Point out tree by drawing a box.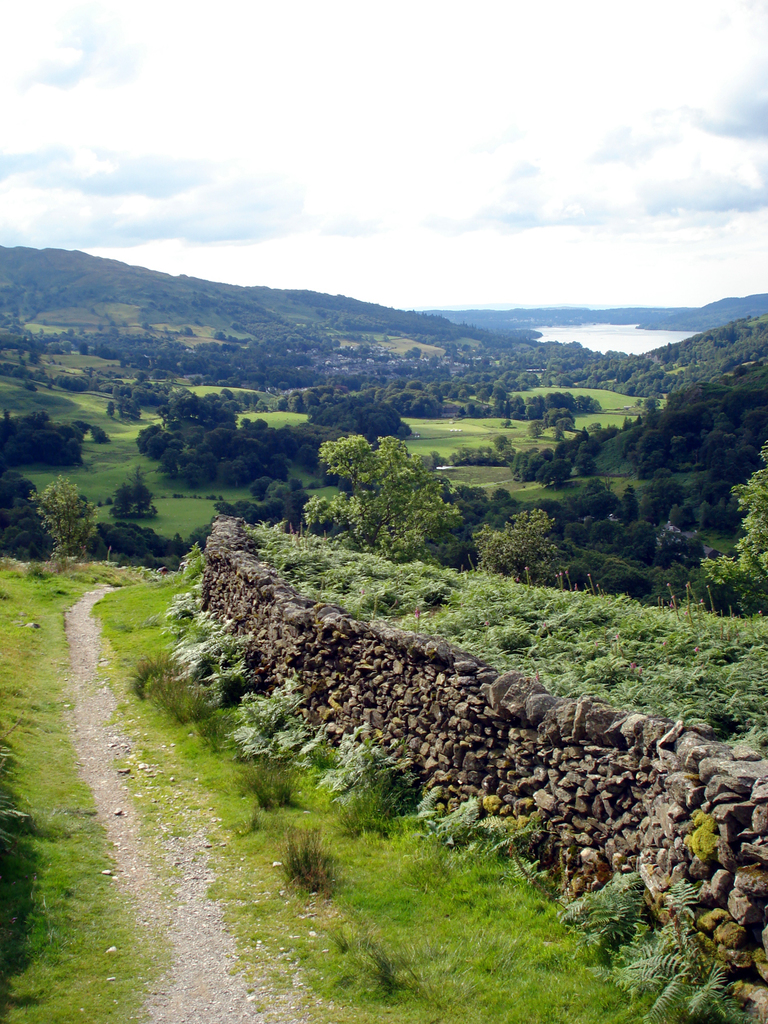
x1=102, y1=462, x2=175, y2=531.
